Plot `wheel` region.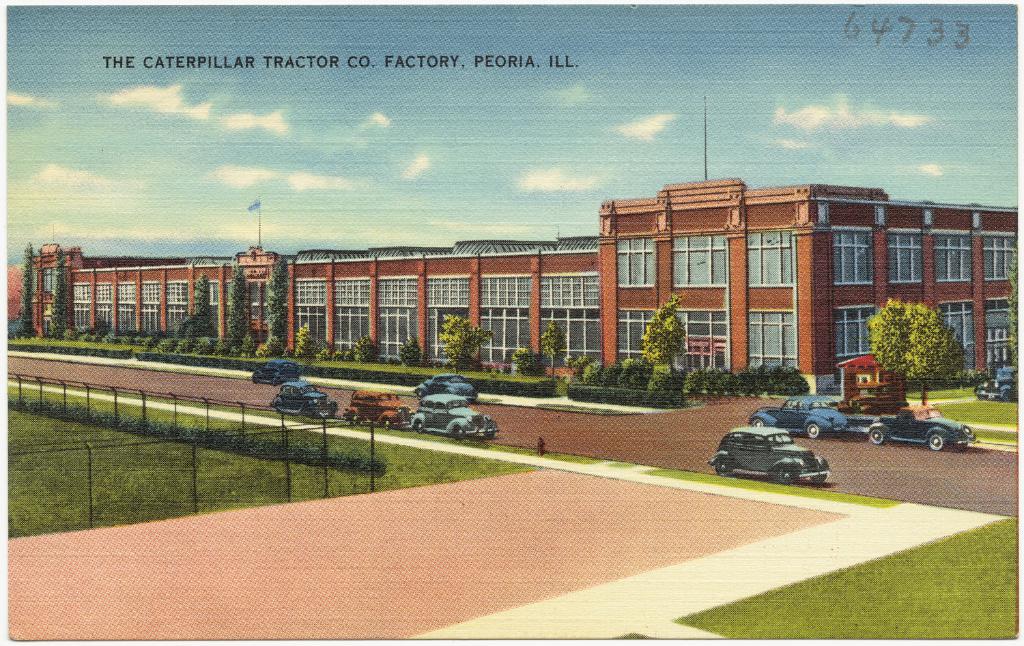
Plotted at left=452, top=428, right=466, bottom=439.
